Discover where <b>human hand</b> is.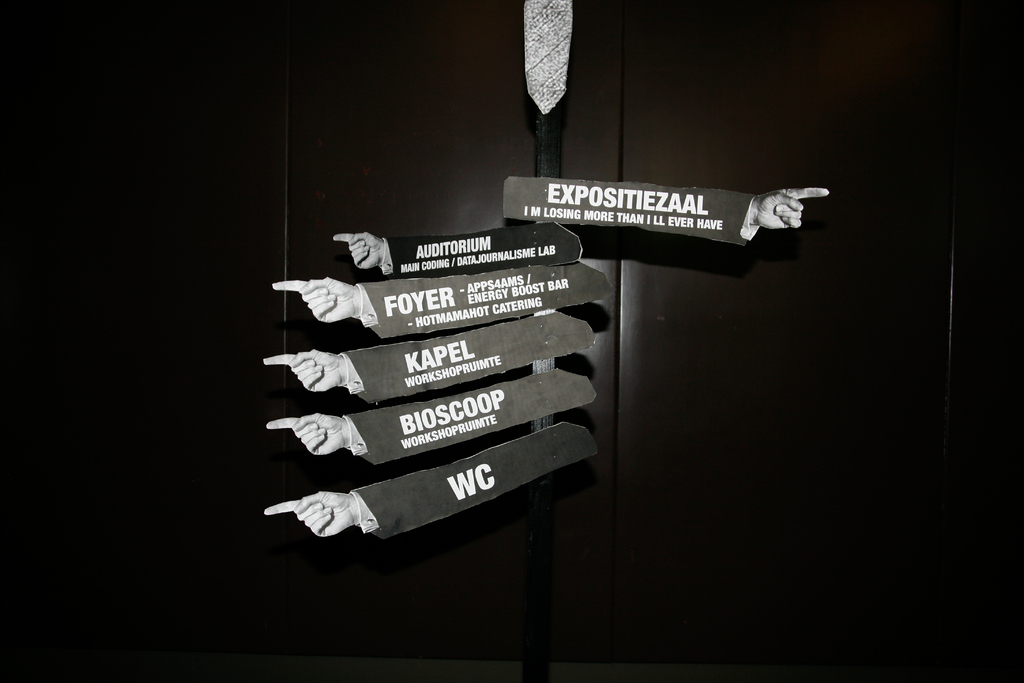
Discovered at 266, 409, 342, 457.
